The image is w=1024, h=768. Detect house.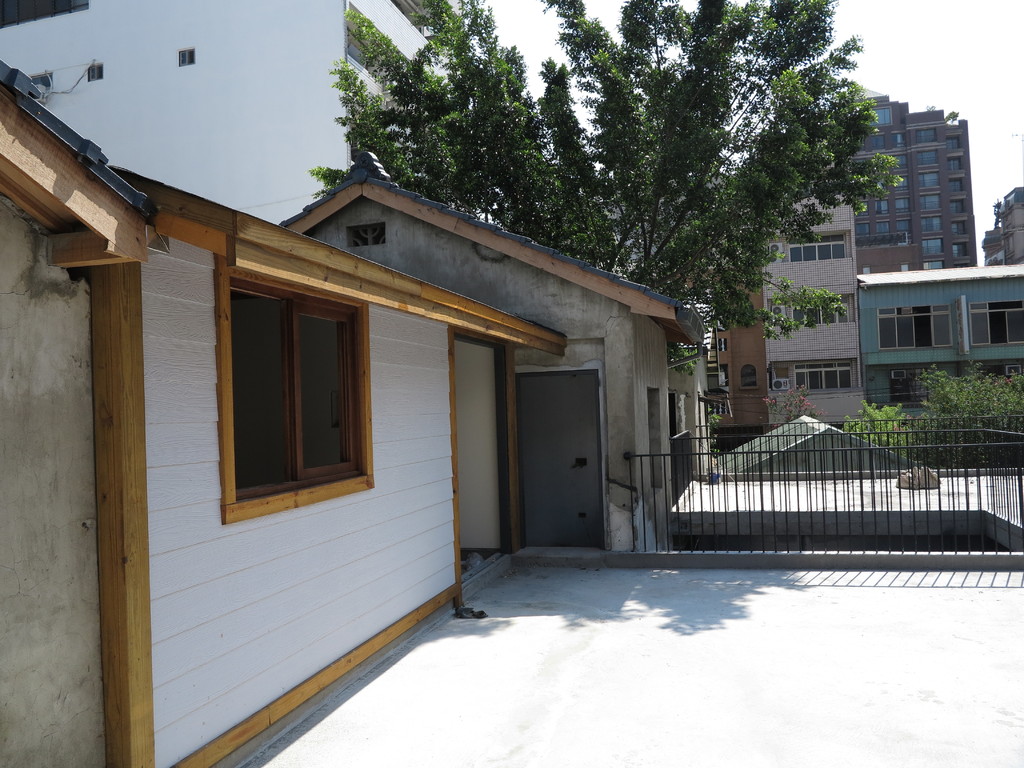
Detection: locate(852, 271, 1023, 422).
